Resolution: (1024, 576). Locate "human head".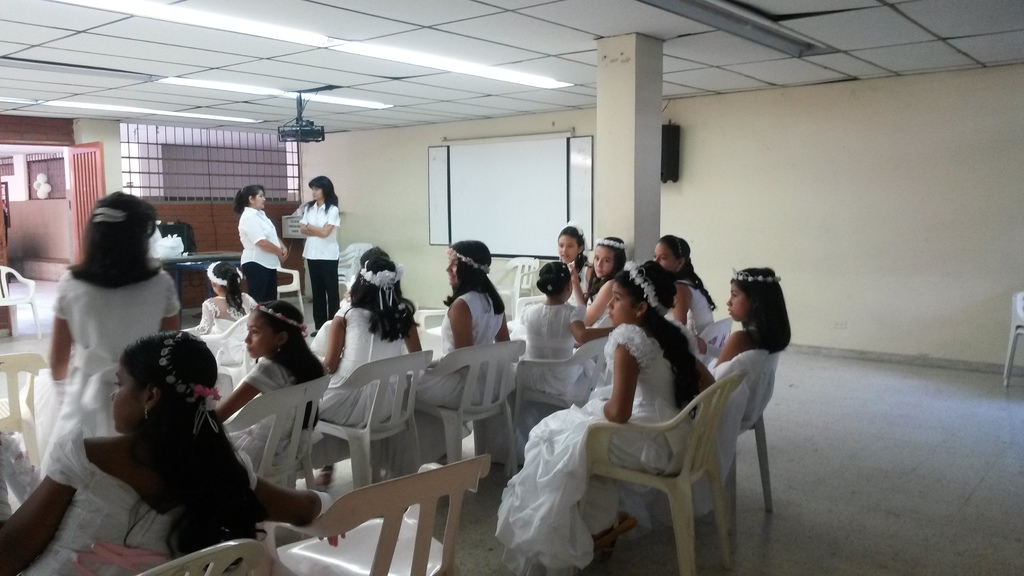
556:222:589:261.
